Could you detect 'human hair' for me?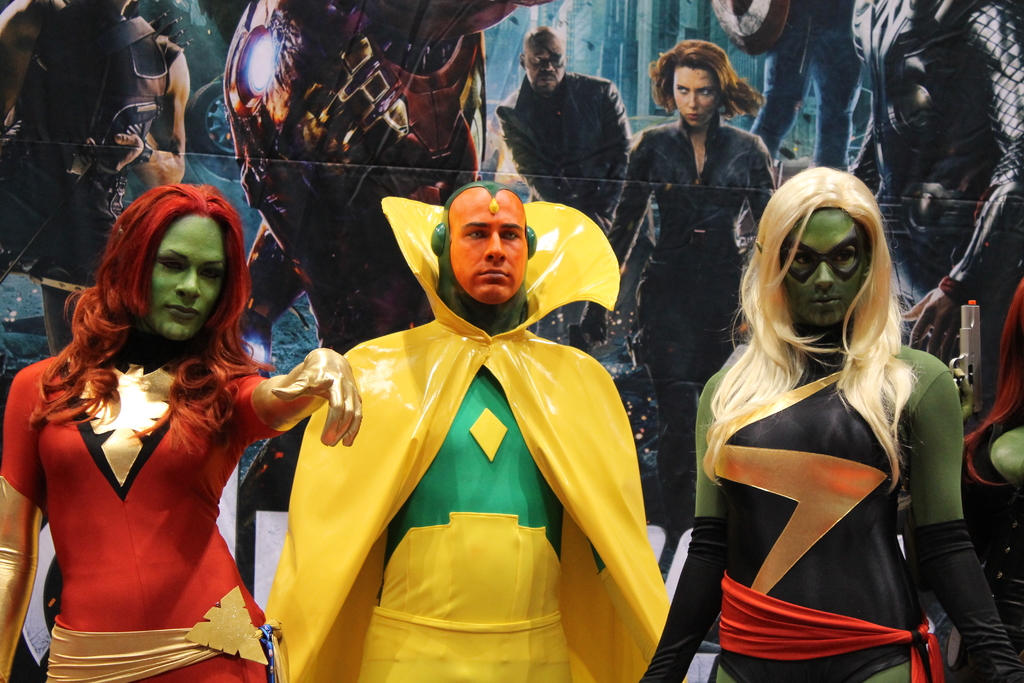
Detection result: box(45, 174, 257, 456).
